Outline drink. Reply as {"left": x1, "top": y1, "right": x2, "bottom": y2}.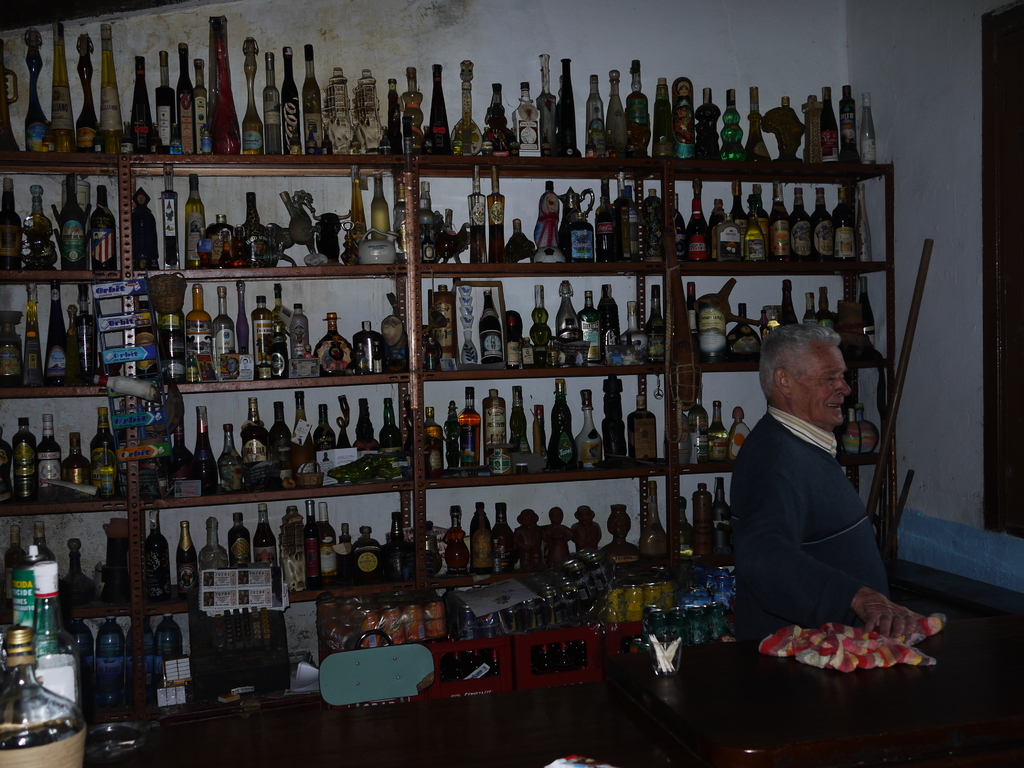
{"left": 95, "top": 613, "right": 122, "bottom": 707}.
